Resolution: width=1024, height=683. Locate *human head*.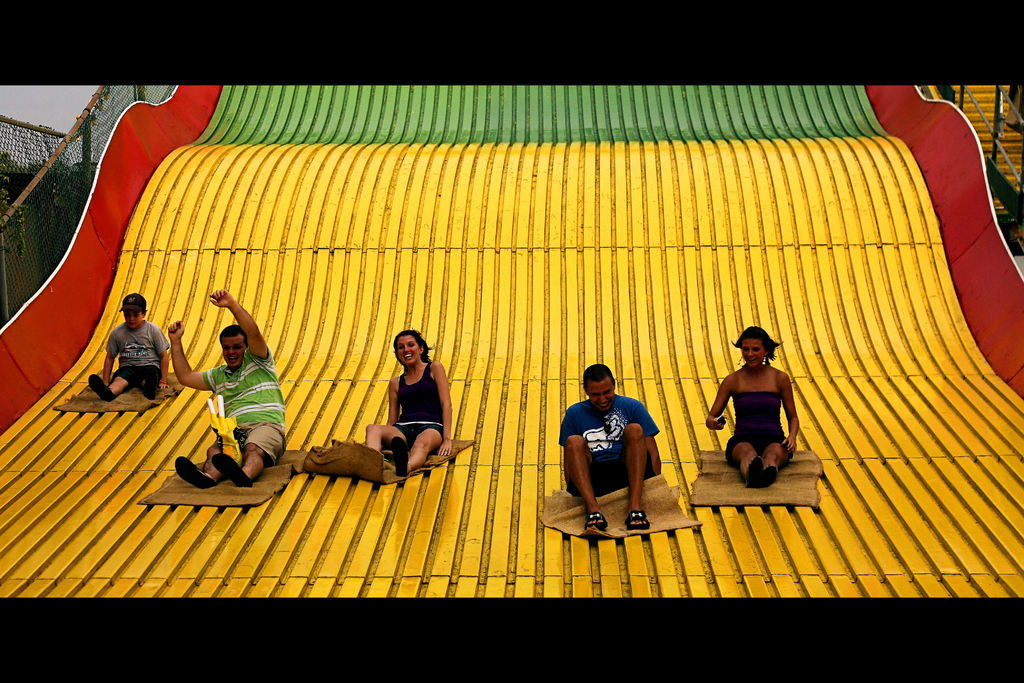
detection(219, 323, 248, 370).
